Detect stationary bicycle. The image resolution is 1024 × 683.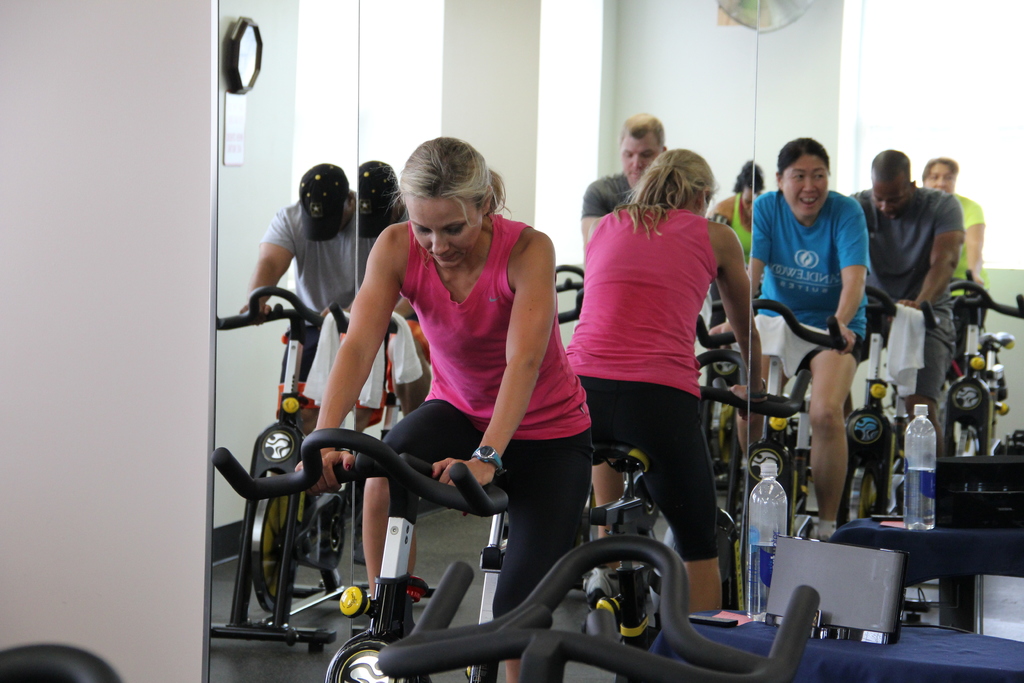
[left=208, top=418, right=509, bottom=682].
